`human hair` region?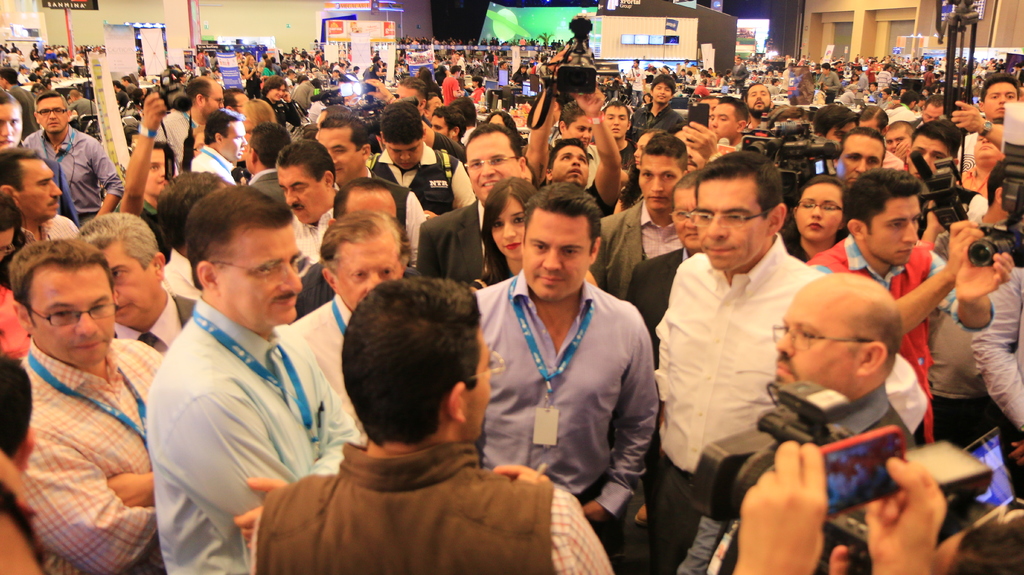
select_region(844, 306, 900, 378)
